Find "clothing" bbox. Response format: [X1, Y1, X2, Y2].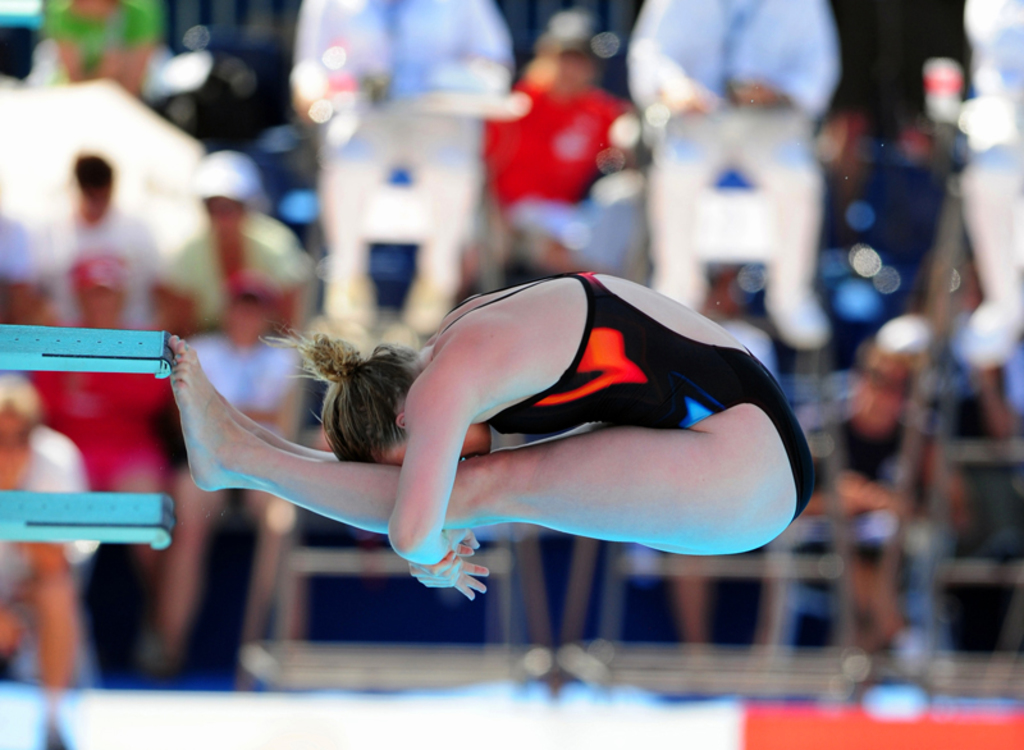
[33, 201, 163, 335].
